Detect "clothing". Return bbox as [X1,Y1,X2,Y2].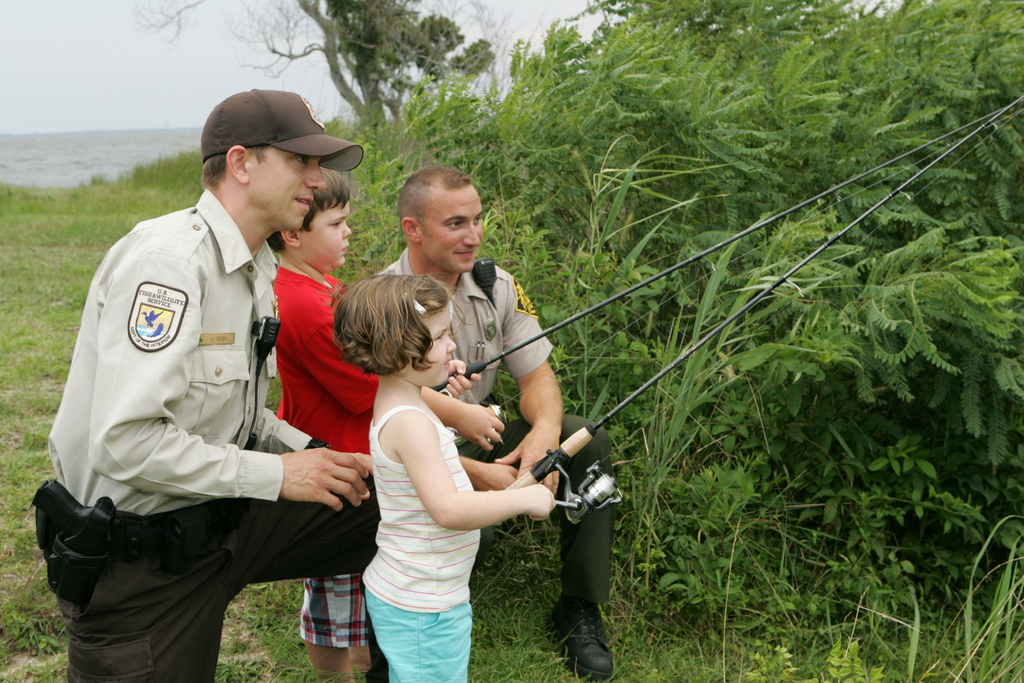
[373,250,627,620].
